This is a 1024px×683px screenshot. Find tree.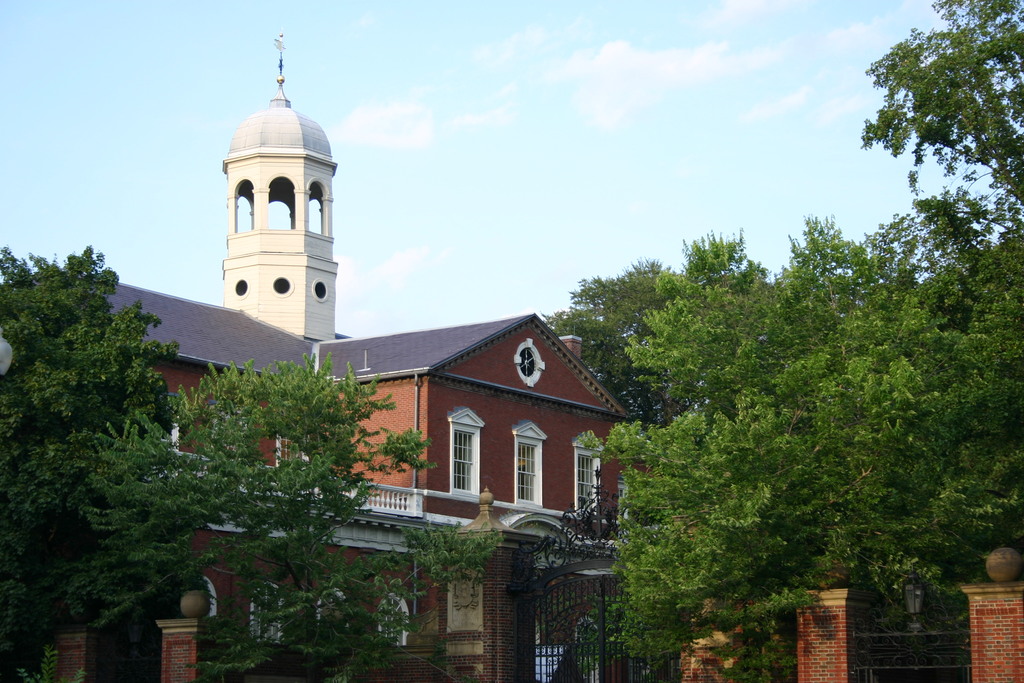
Bounding box: 13:193:223:627.
